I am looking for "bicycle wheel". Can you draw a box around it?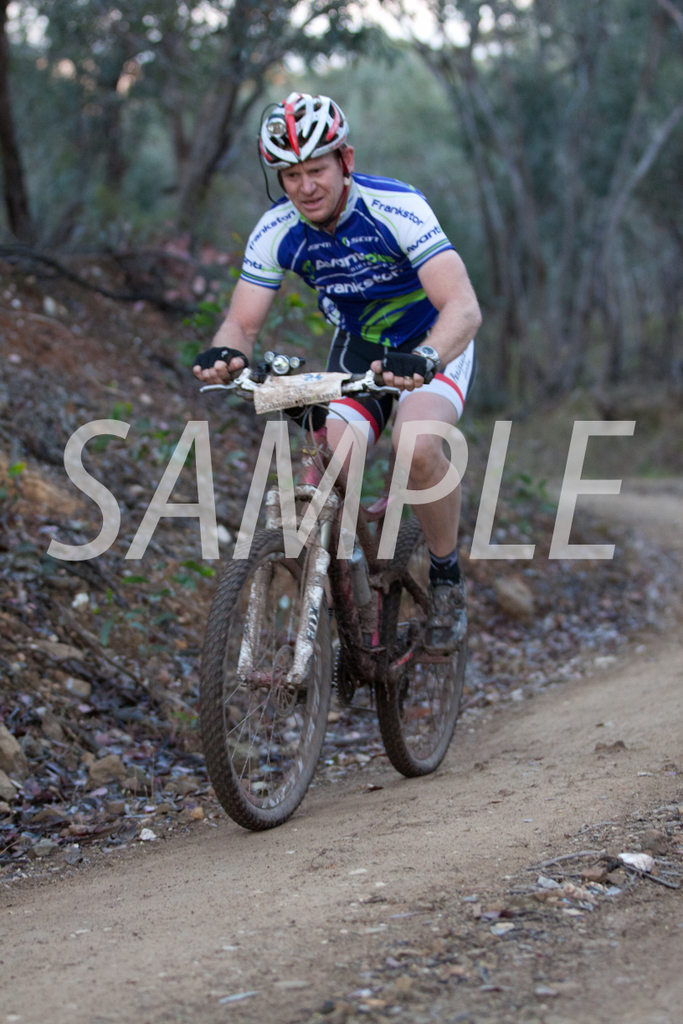
Sure, the bounding box is locate(203, 522, 333, 847).
